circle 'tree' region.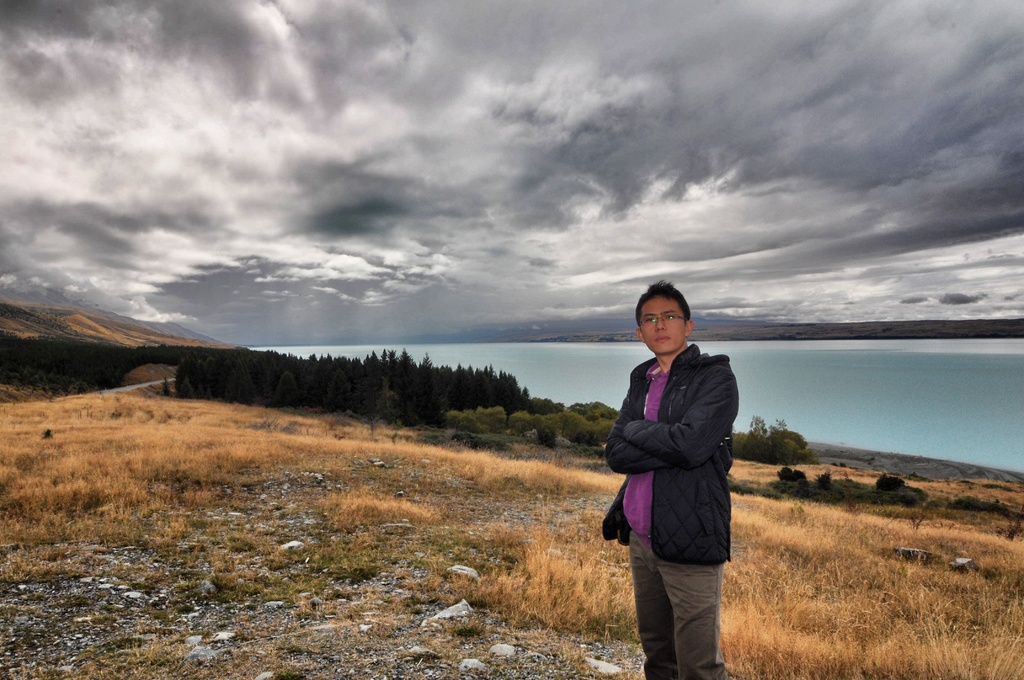
Region: locate(867, 462, 957, 508).
